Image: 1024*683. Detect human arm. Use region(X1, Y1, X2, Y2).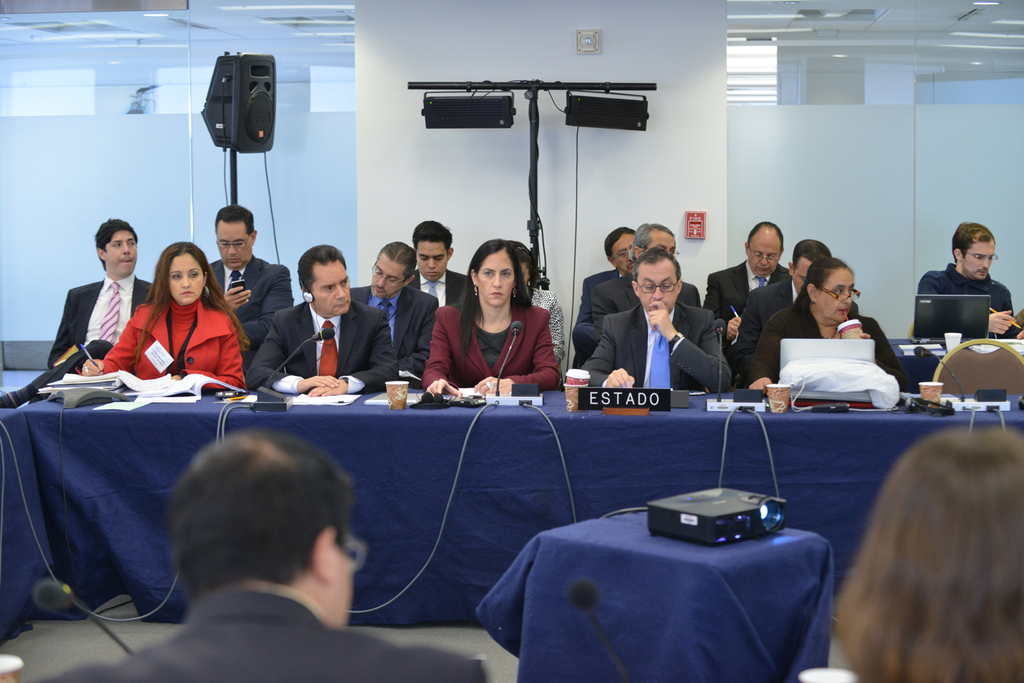
region(917, 281, 1014, 333).
